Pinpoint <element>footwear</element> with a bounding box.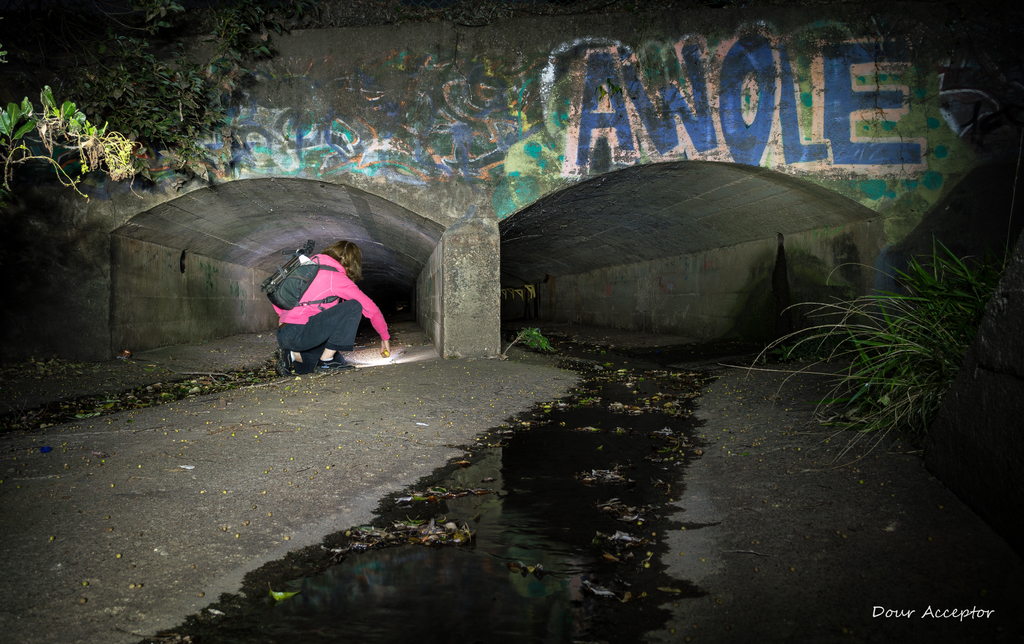
region(316, 360, 345, 368).
